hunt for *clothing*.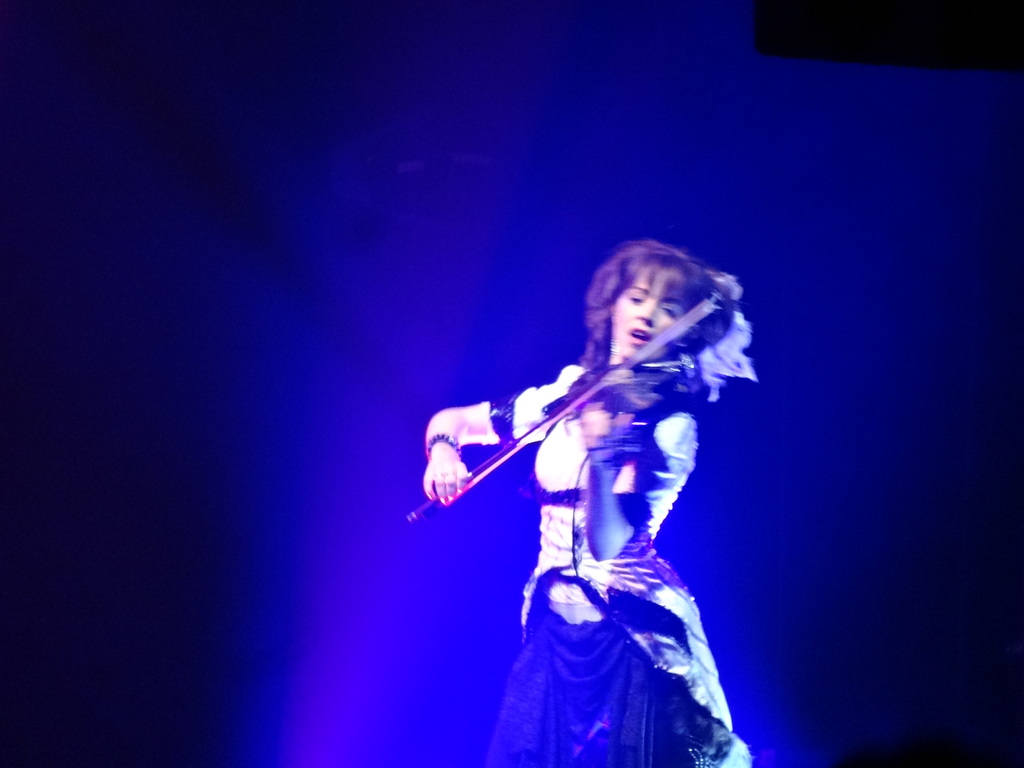
Hunted down at left=431, top=308, right=769, bottom=735.
